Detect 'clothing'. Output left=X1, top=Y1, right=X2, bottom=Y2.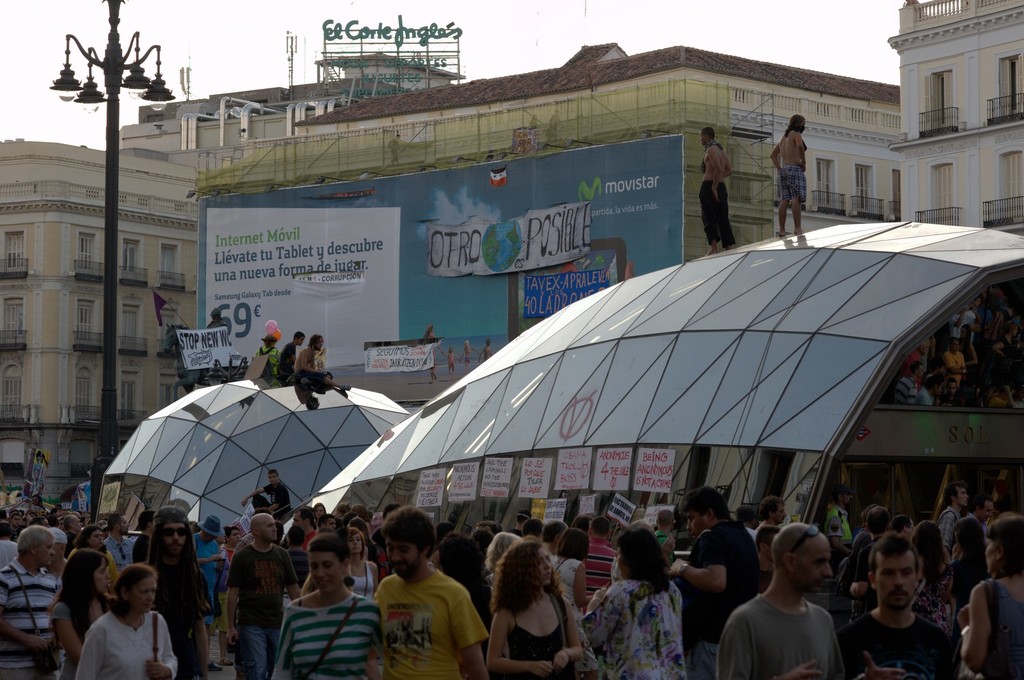
left=269, top=590, right=383, bottom=679.
